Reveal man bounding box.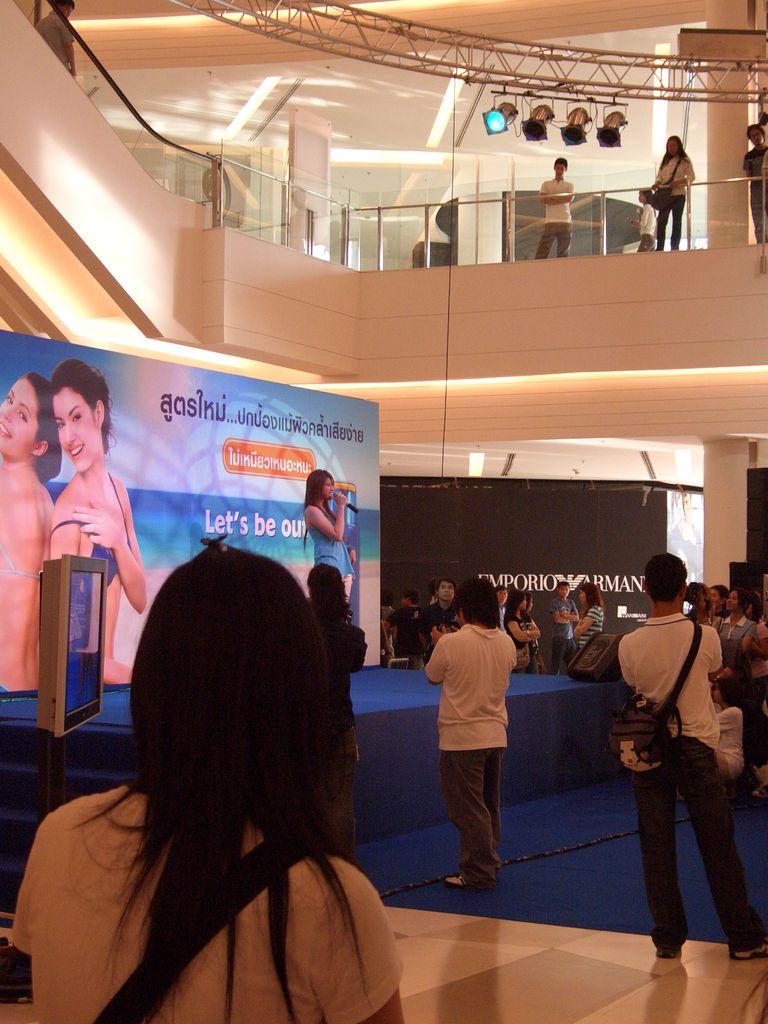
Revealed: pyautogui.locateOnScreen(546, 578, 579, 678).
